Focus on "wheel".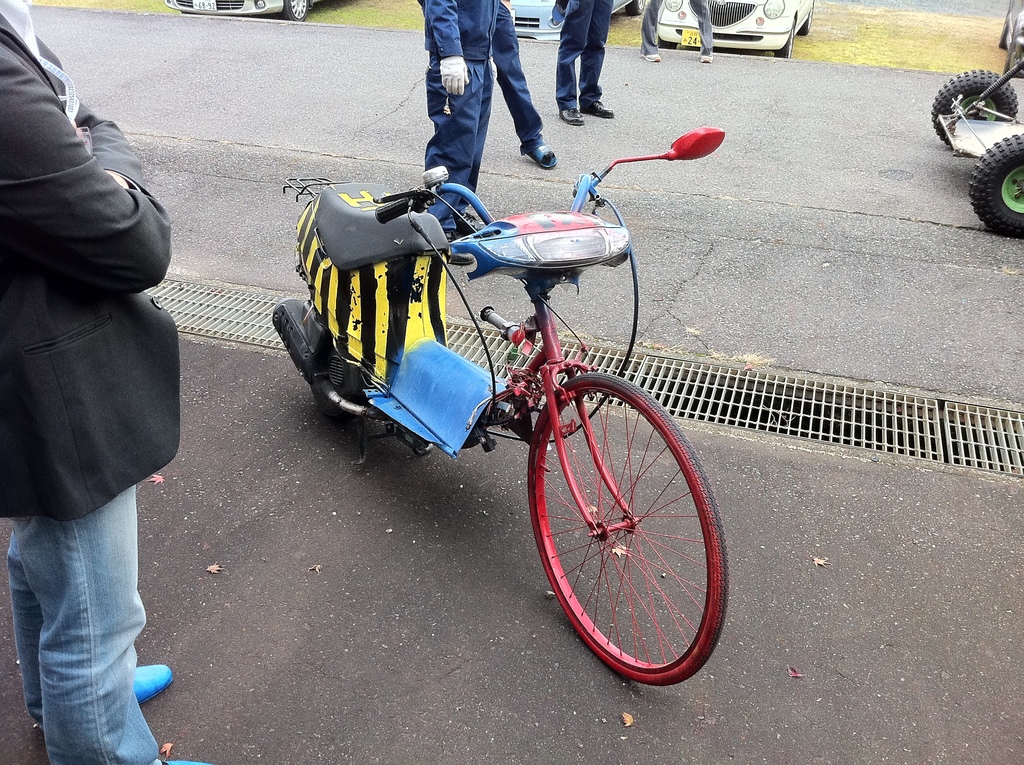
Focused at BBox(776, 21, 797, 58).
